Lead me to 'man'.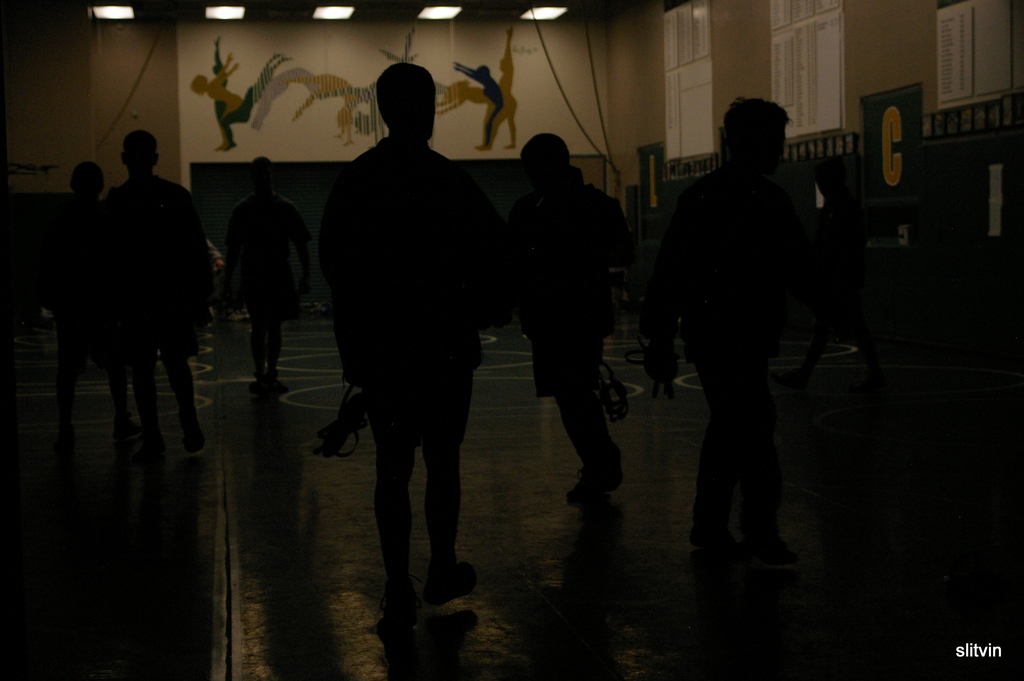
Lead to (645,97,811,550).
